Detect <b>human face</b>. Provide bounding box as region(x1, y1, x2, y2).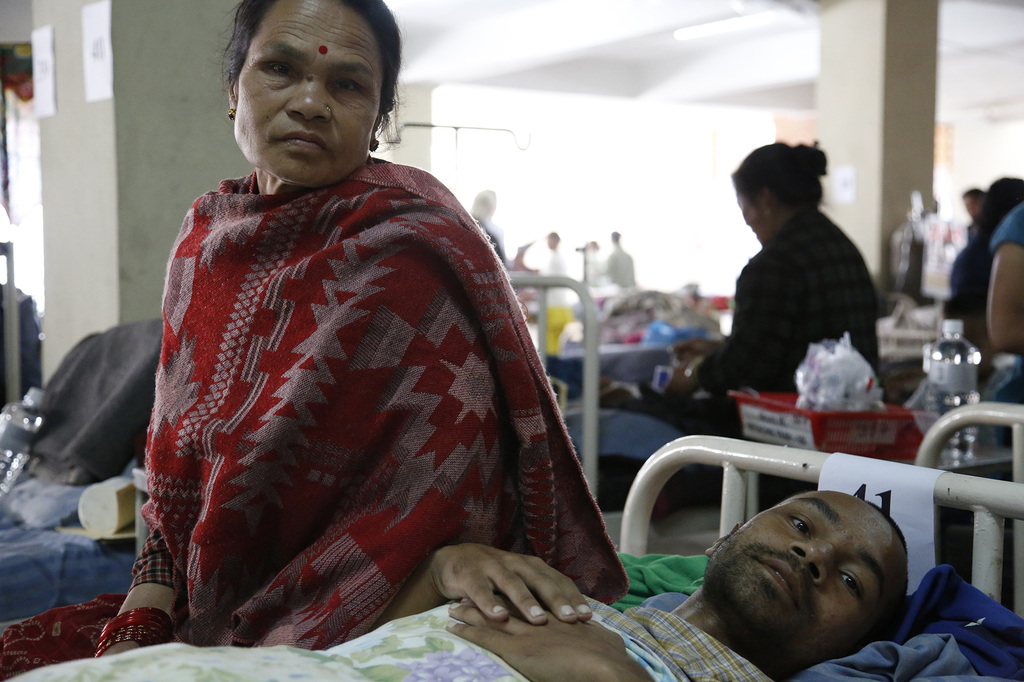
region(710, 488, 900, 674).
